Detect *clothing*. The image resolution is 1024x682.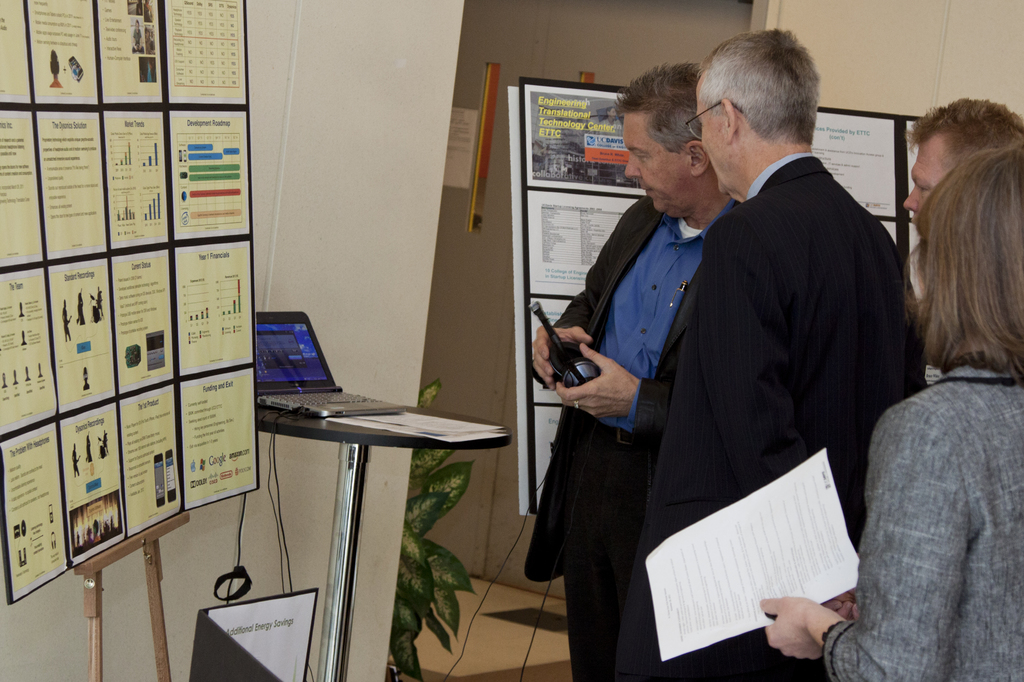
bbox=(634, 152, 912, 681).
